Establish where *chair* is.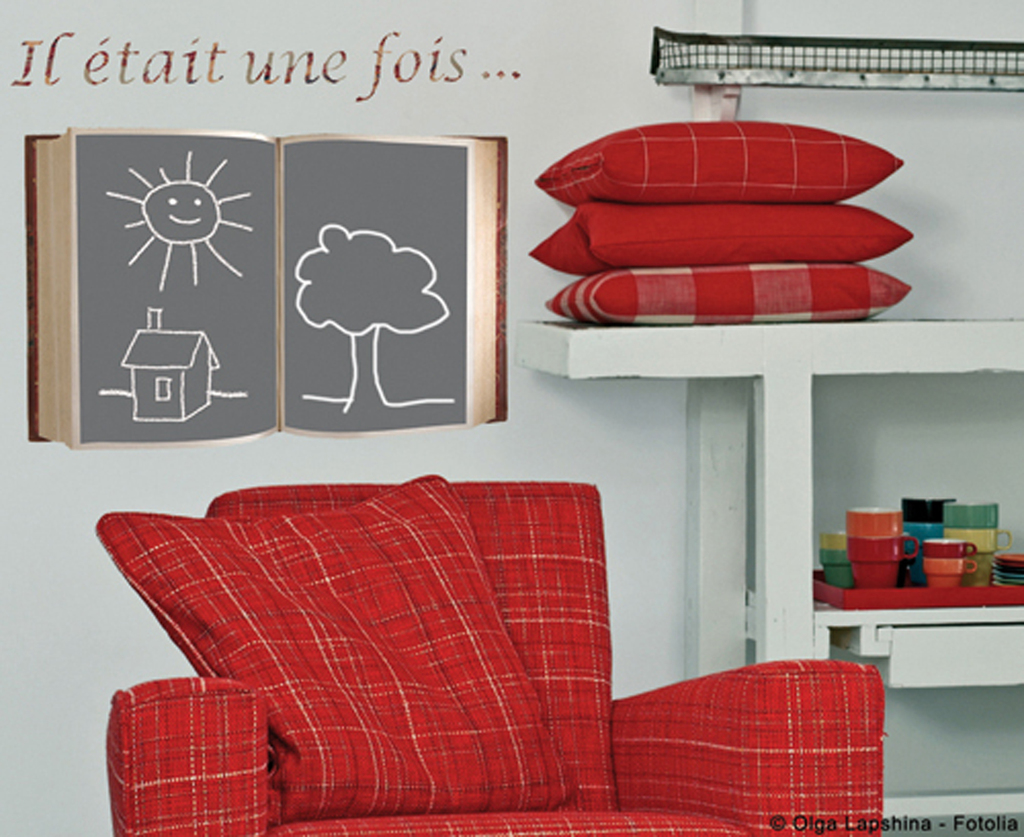
Established at bbox=(136, 364, 857, 832).
